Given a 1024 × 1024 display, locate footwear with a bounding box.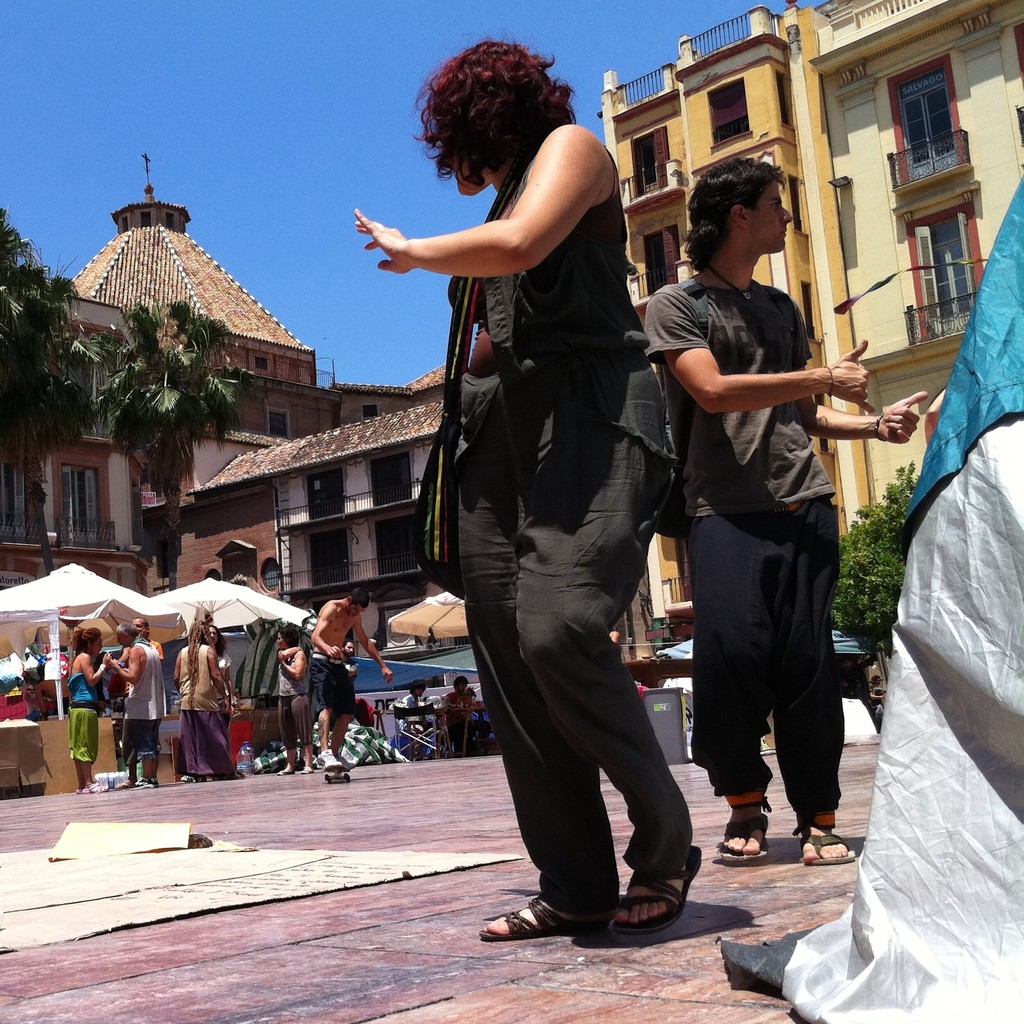
Located: bbox(803, 822, 854, 867).
